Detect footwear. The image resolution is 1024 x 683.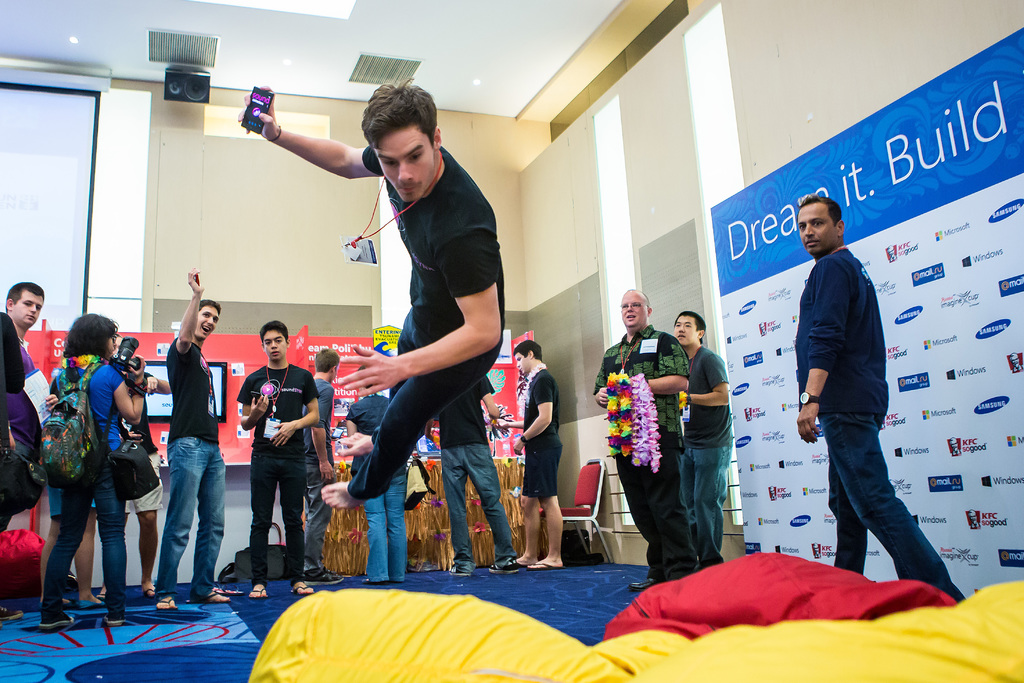
detection(212, 594, 232, 604).
